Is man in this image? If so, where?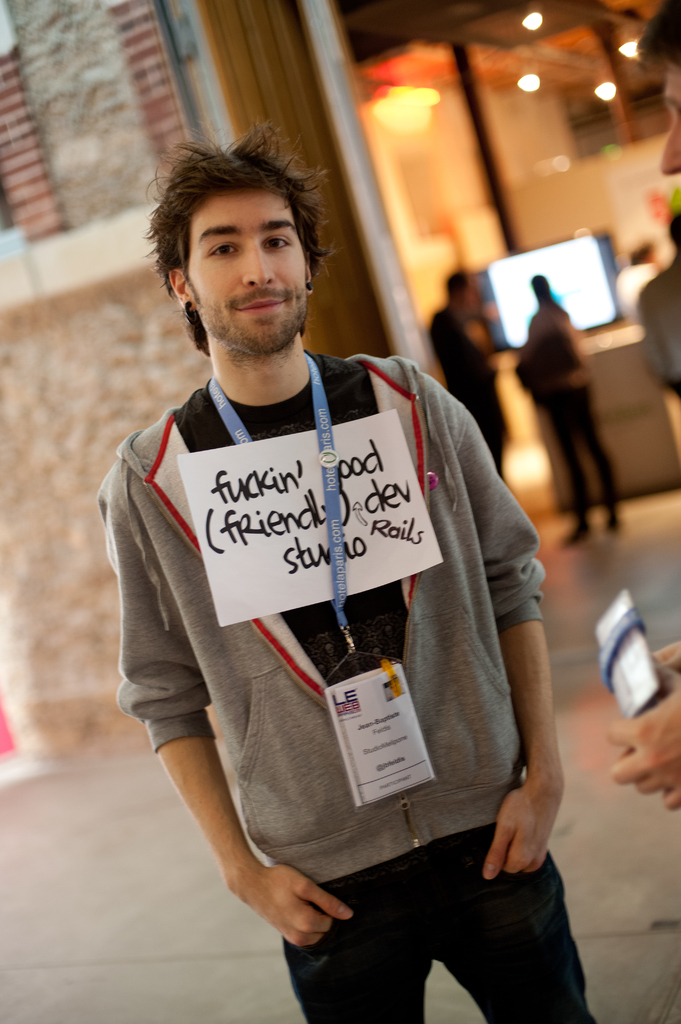
Yes, at box=[429, 271, 514, 477].
